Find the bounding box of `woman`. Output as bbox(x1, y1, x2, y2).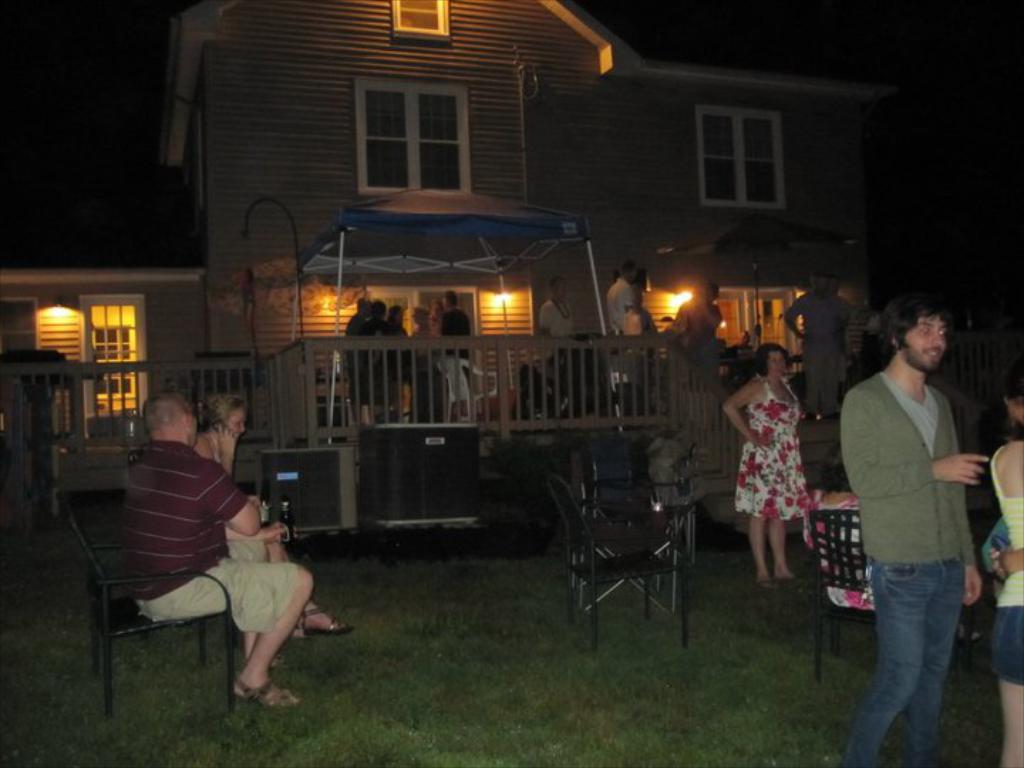
bbox(986, 390, 1023, 767).
